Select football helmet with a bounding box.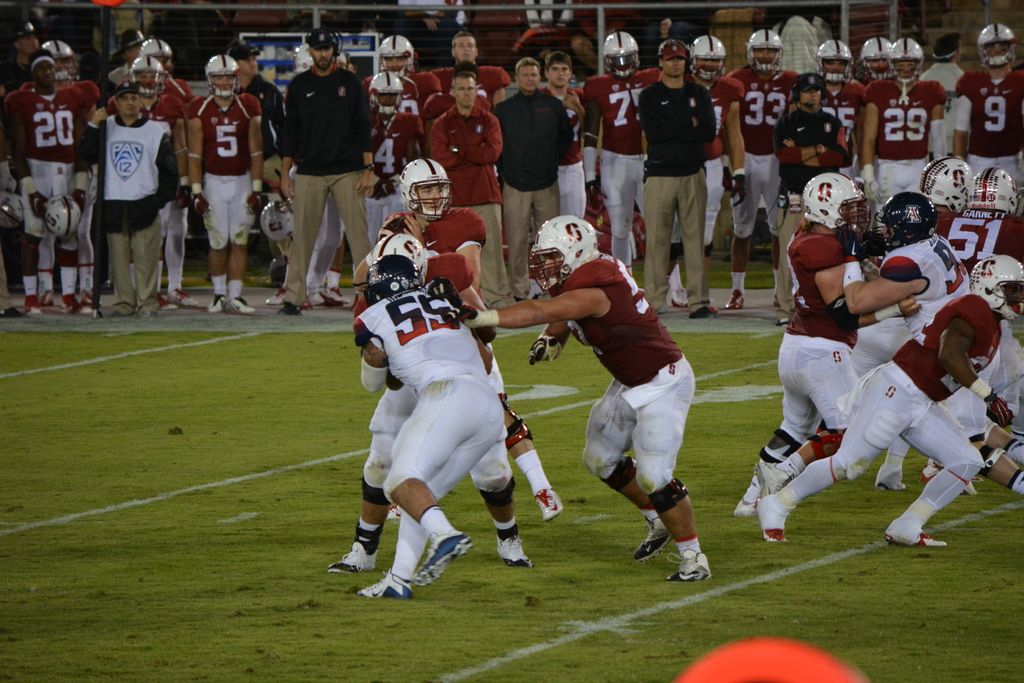
[791, 70, 821, 111].
